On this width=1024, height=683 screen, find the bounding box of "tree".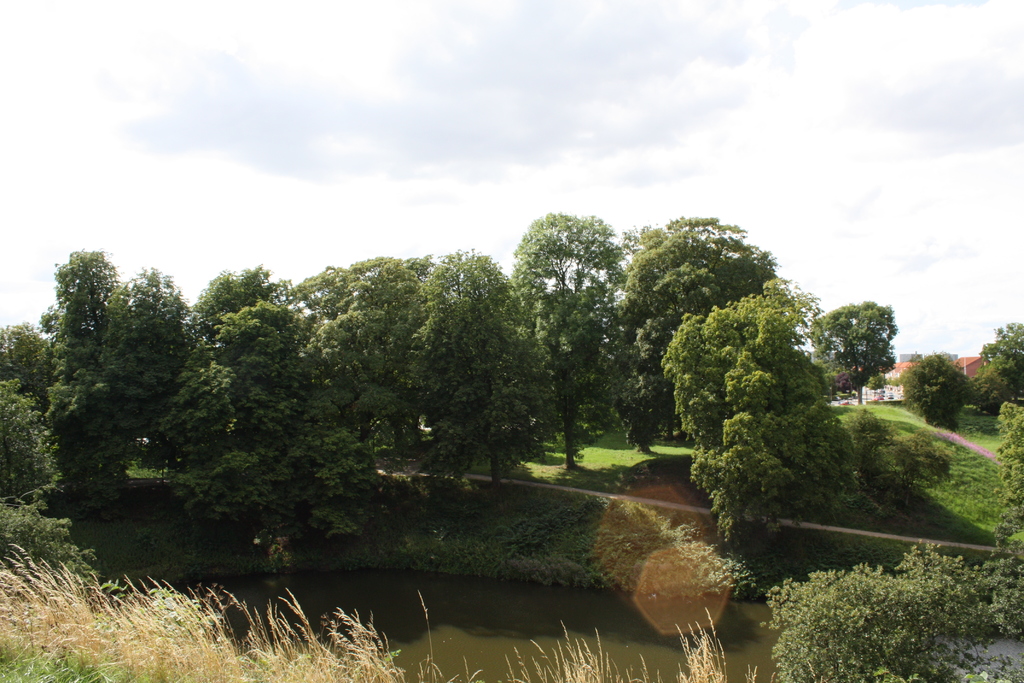
Bounding box: [977,319,1023,399].
